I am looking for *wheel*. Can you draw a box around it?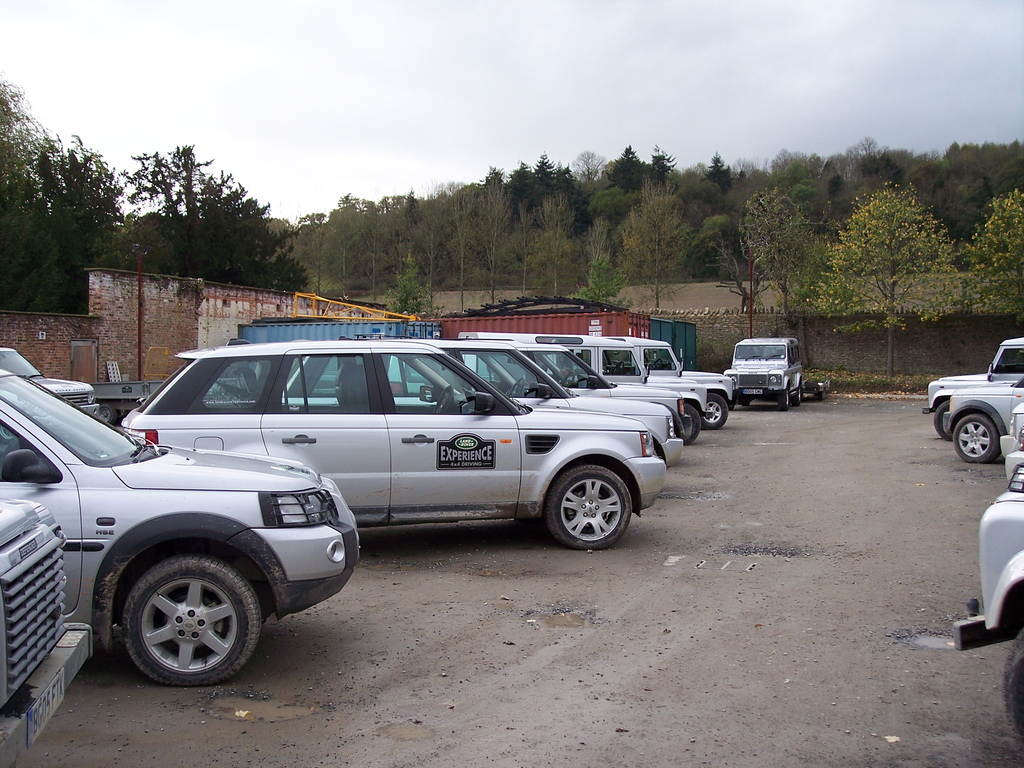
Sure, the bounding box is [548,468,630,550].
